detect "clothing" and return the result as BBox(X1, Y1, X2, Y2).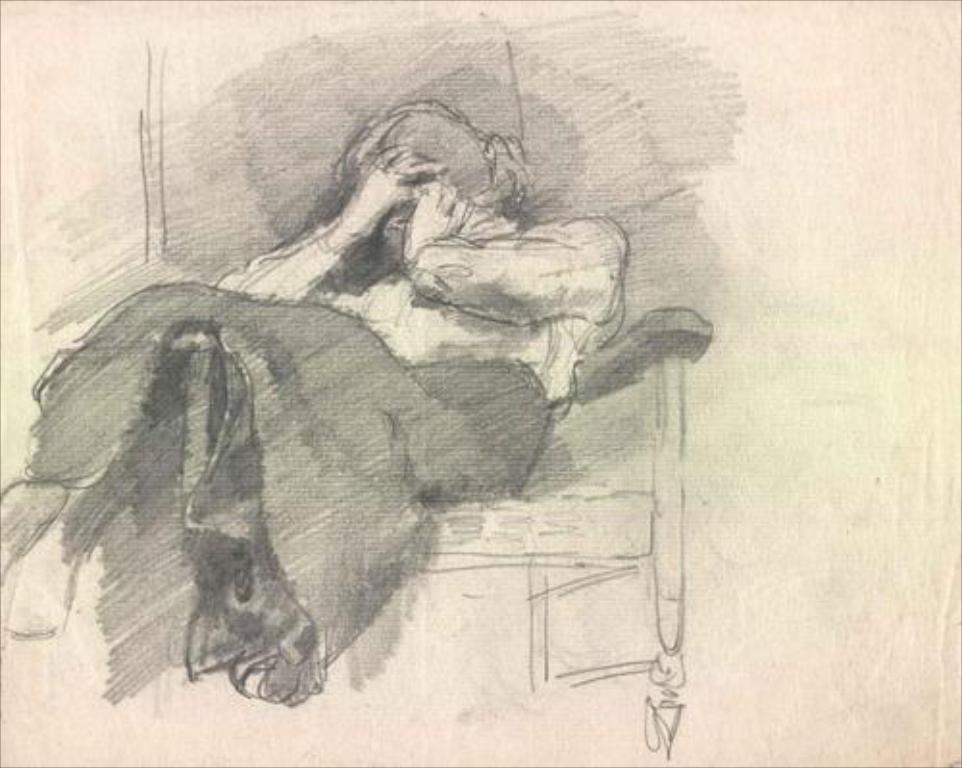
BBox(63, 177, 593, 670).
